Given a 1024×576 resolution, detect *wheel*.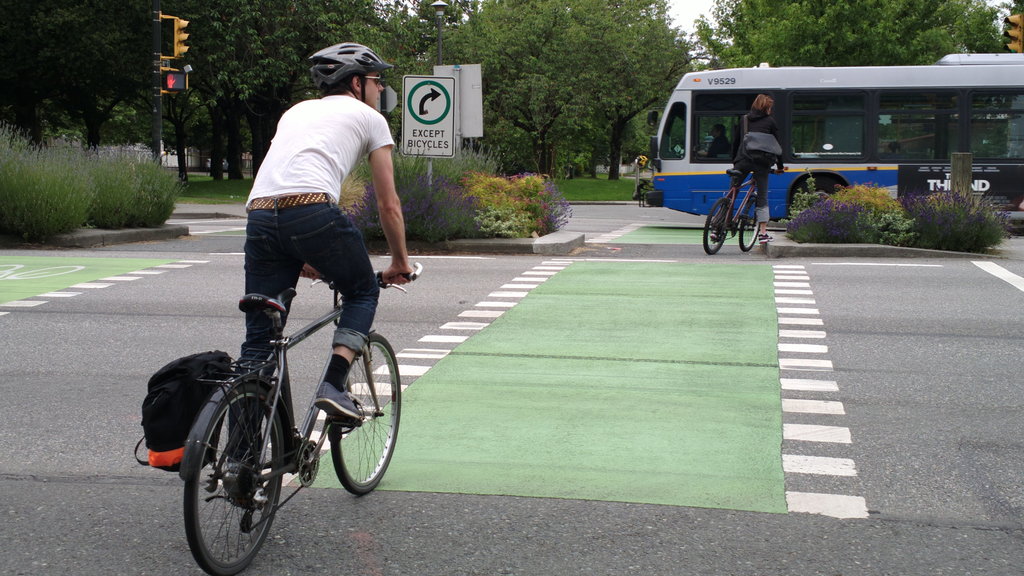
<box>326,328,401,495</box>.
